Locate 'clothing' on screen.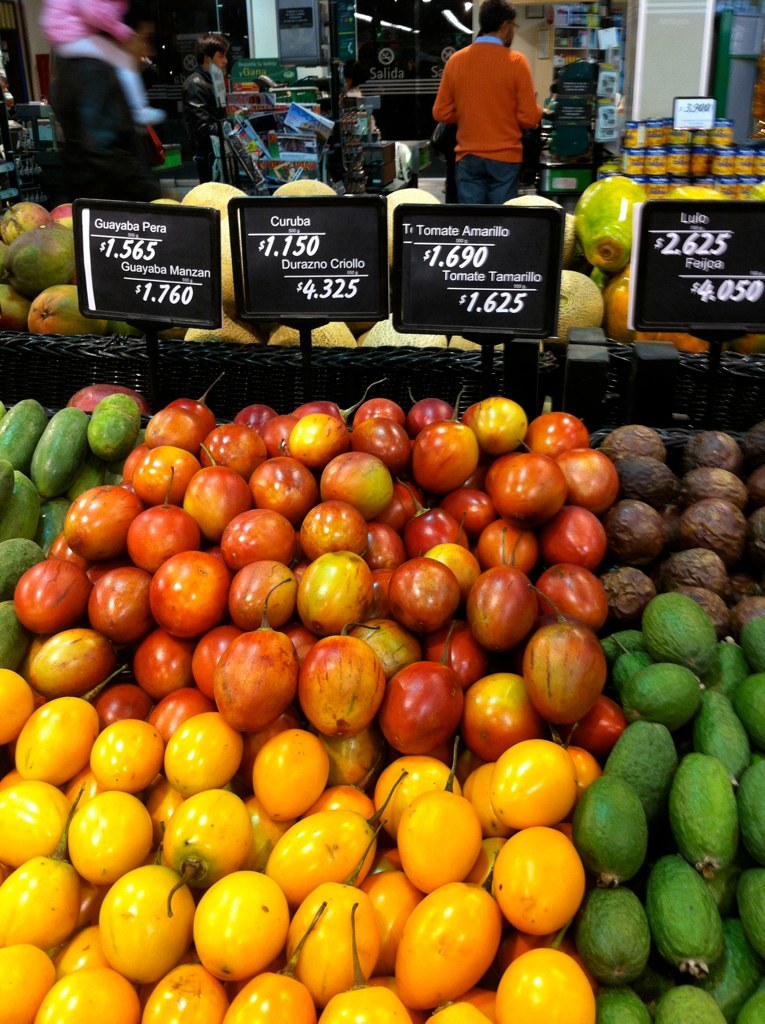
On screen at 42,0,148,109.
